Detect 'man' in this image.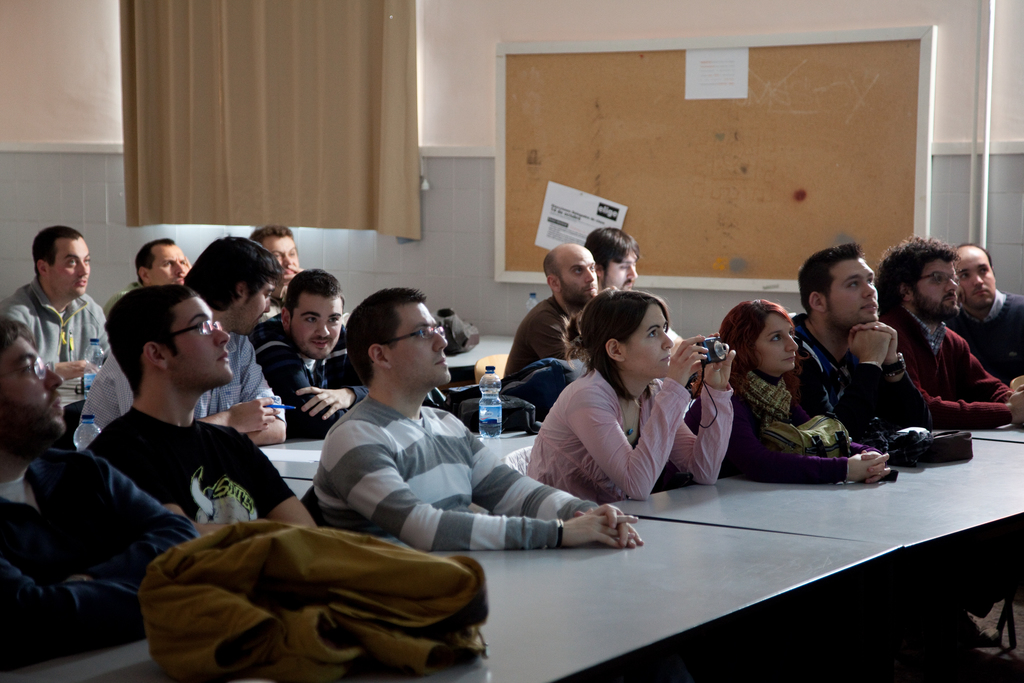
Detection: {"left": 789, "top": 242, "right": 934, "bottom": 447}.
